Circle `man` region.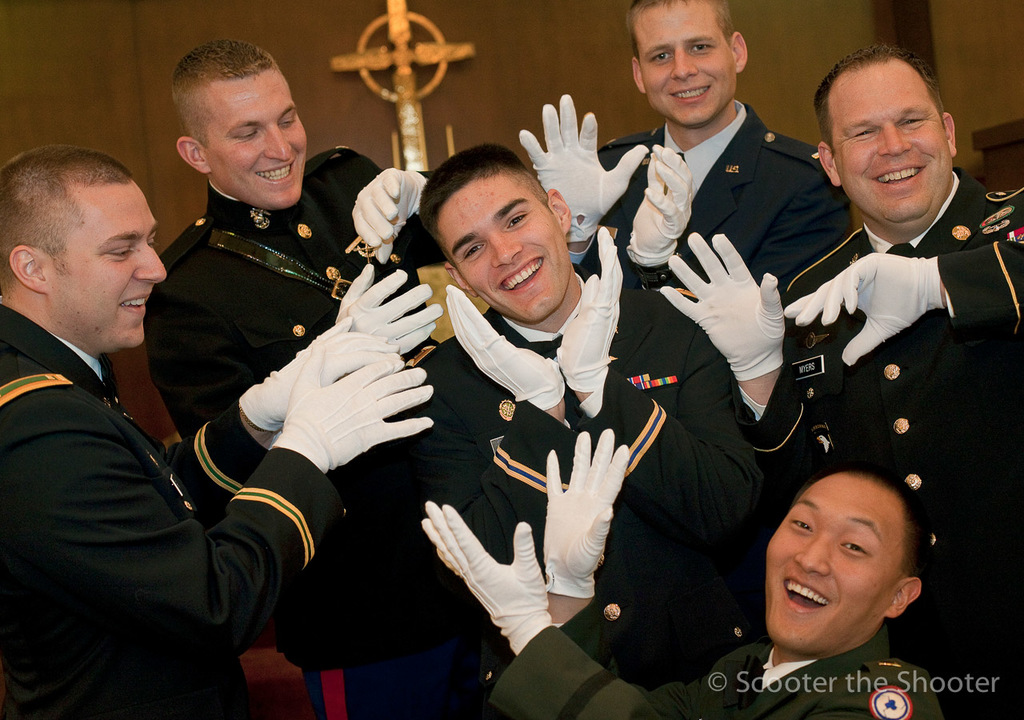
Region: 379,147,765,605.
